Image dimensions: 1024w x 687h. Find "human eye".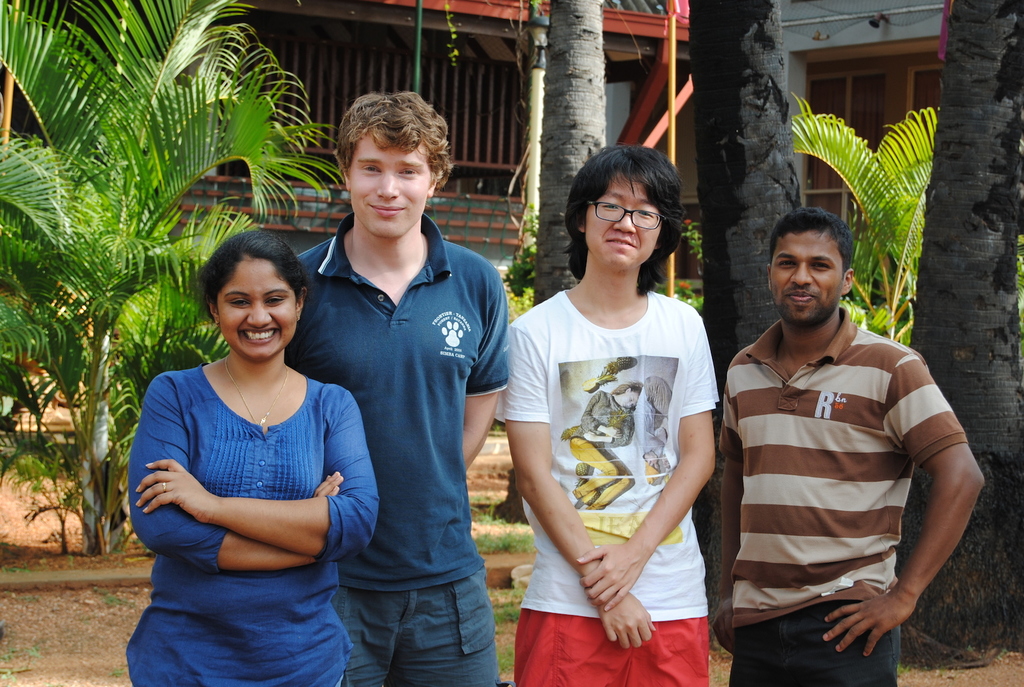
{"x1": 397, "y1": 165, "x2": 421, "y2": 179}.
